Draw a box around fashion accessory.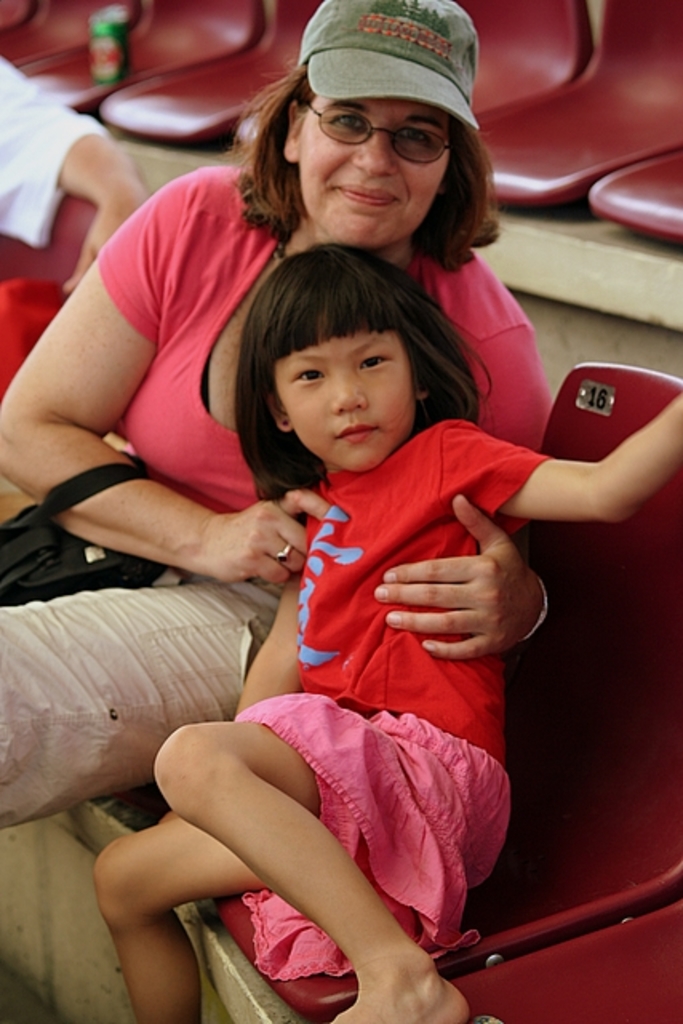
region(0, 458, 170, 608).
